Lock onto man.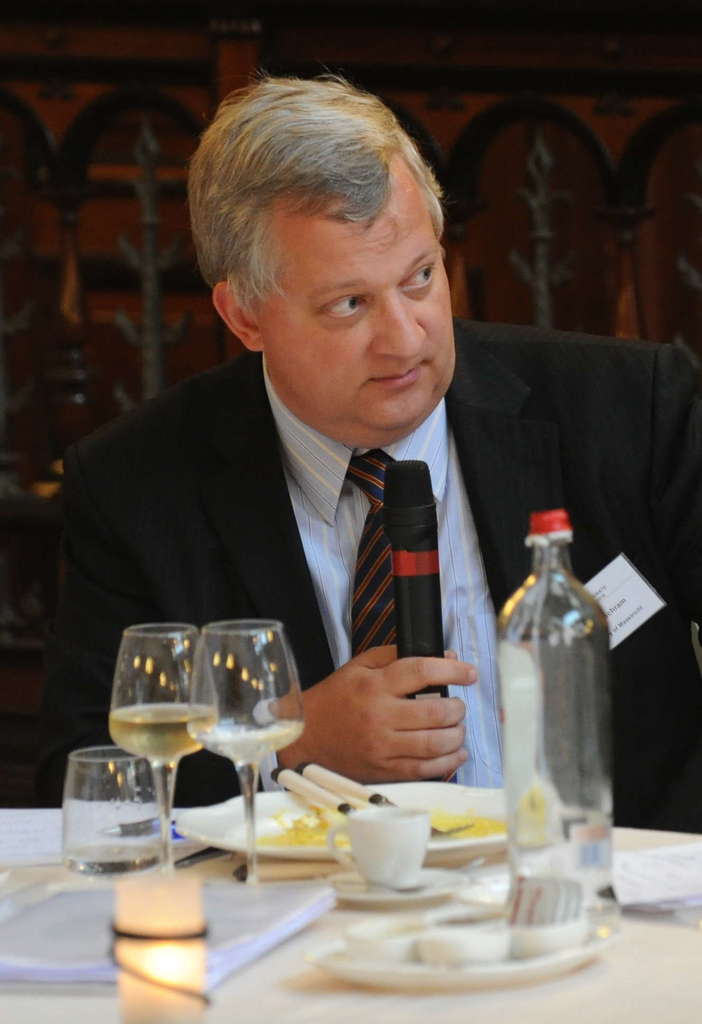
Locked: left=0, top=67, right=701, bottom=831.
